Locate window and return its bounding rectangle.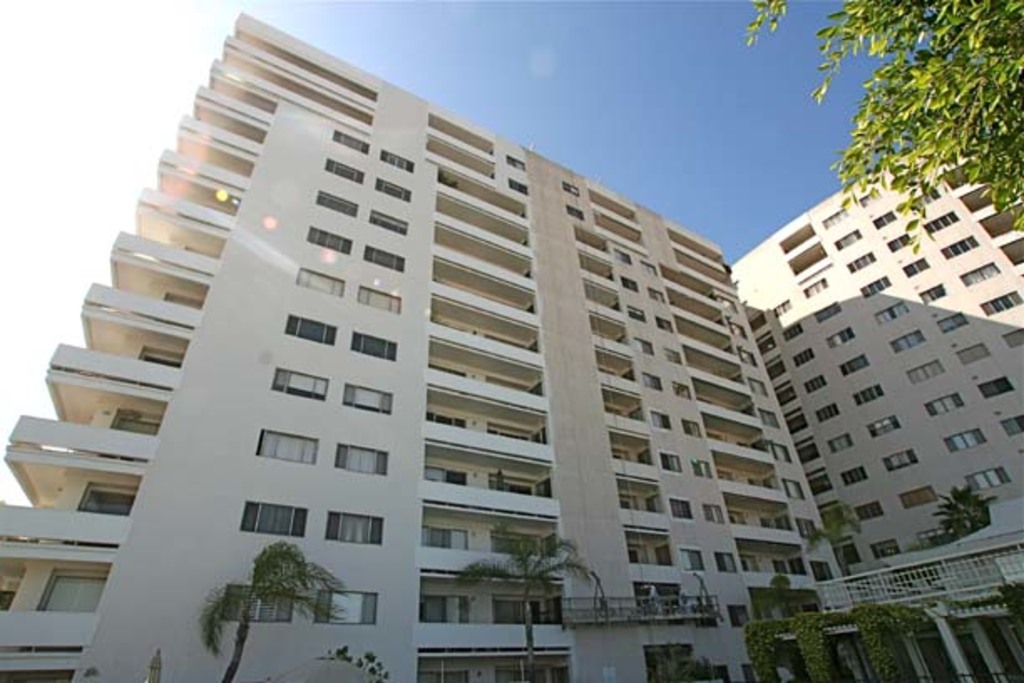
<box>639,261,651,273</box>.
